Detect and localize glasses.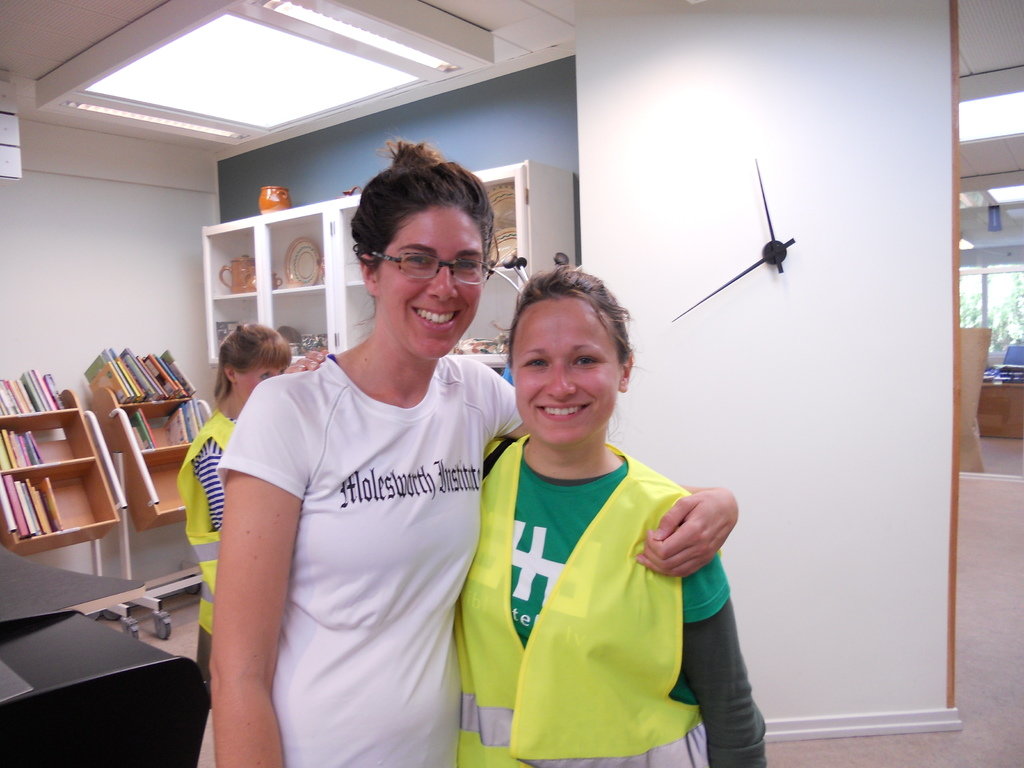
Localized at box=[360, 241, 490, 292].
